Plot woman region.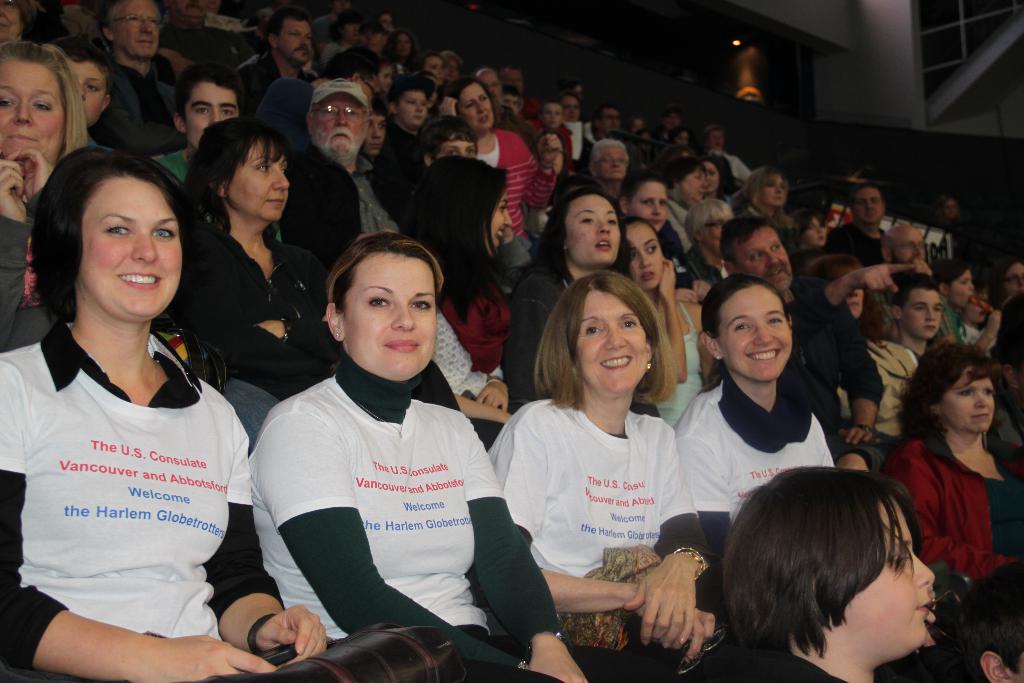
Plotted at box=[666, 165, 703, 247].
